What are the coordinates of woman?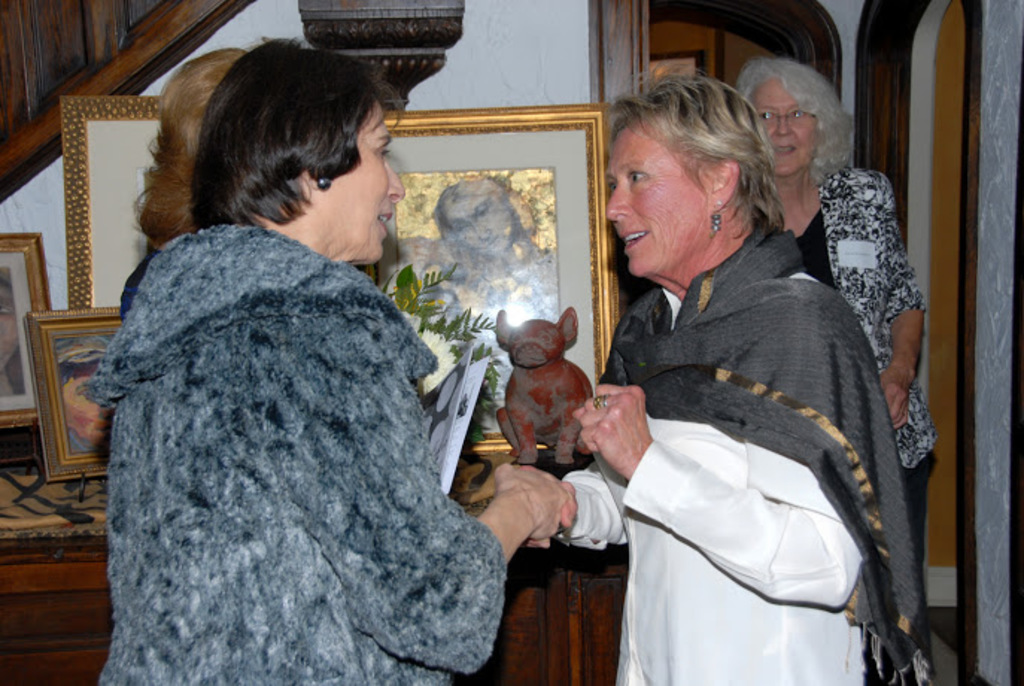
[x1=717, y1=54, x2=939, y2=673].
